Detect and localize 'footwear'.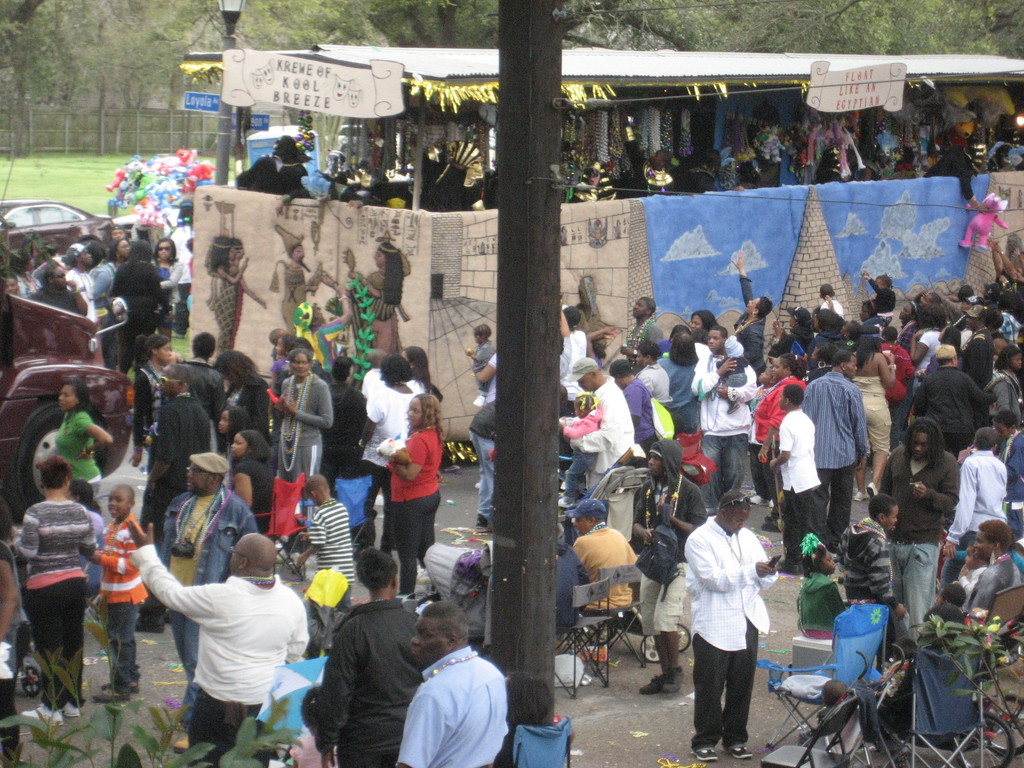
Localized at (left=557, top=494, right=574, bottom=508).
